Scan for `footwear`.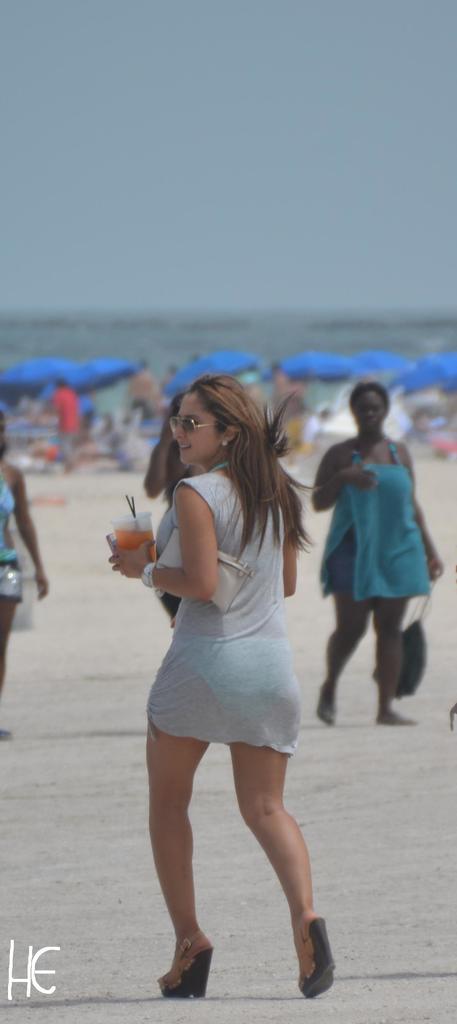
Scan result: x1=298 y1=917 x2=340 y2=1003.
